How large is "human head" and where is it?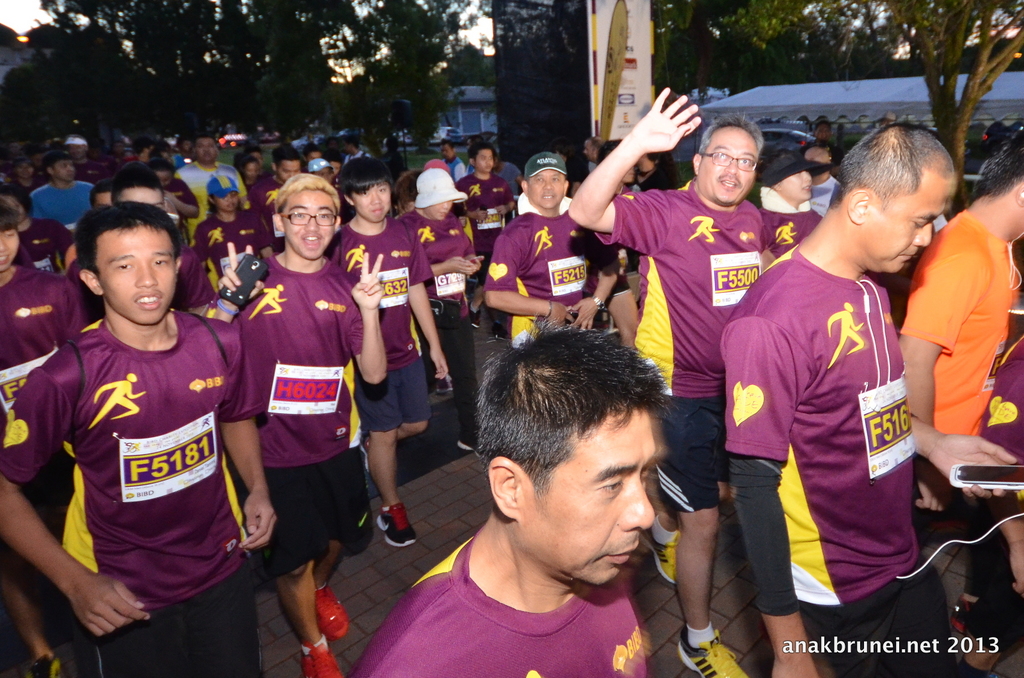
Bounding box: box=[76, 207, 184, 323].
